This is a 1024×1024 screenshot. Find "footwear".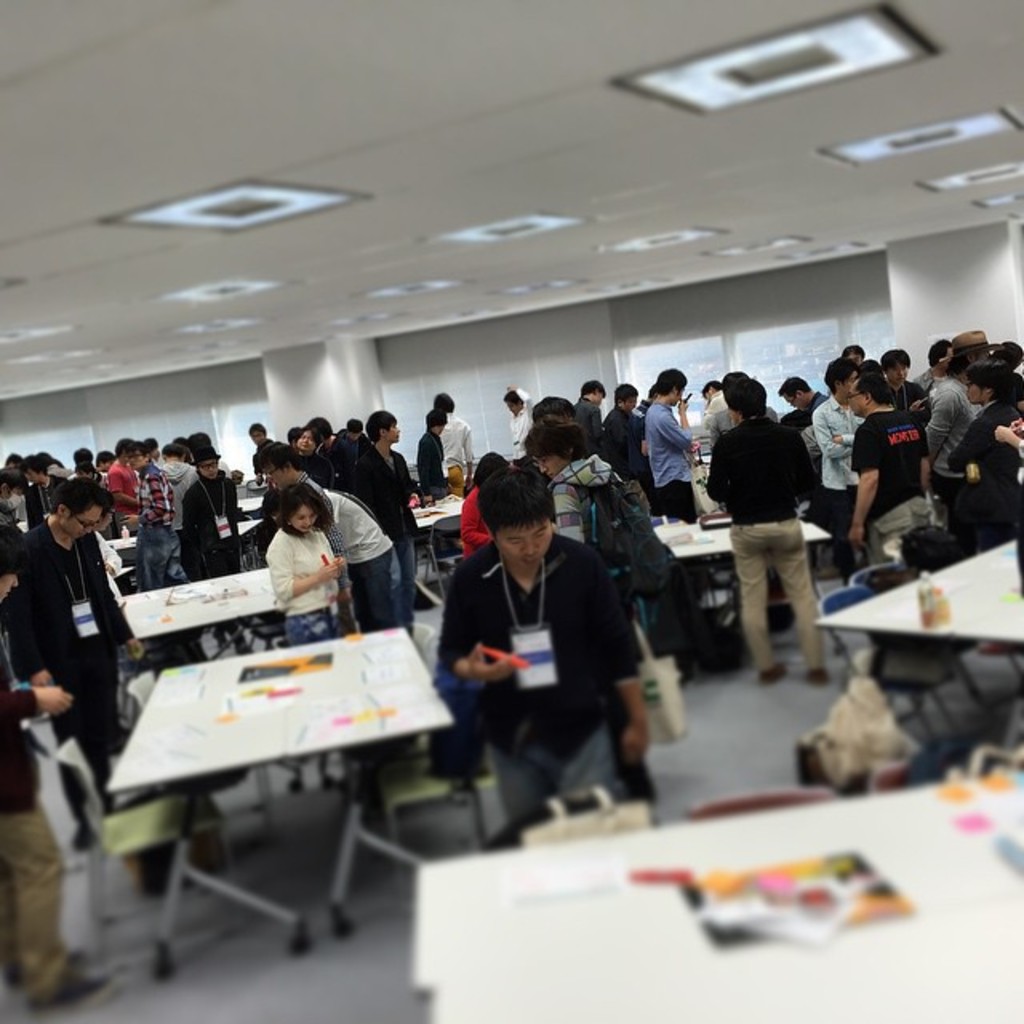
Bounding box: left=762, top=664, right=782, bottom=682.
